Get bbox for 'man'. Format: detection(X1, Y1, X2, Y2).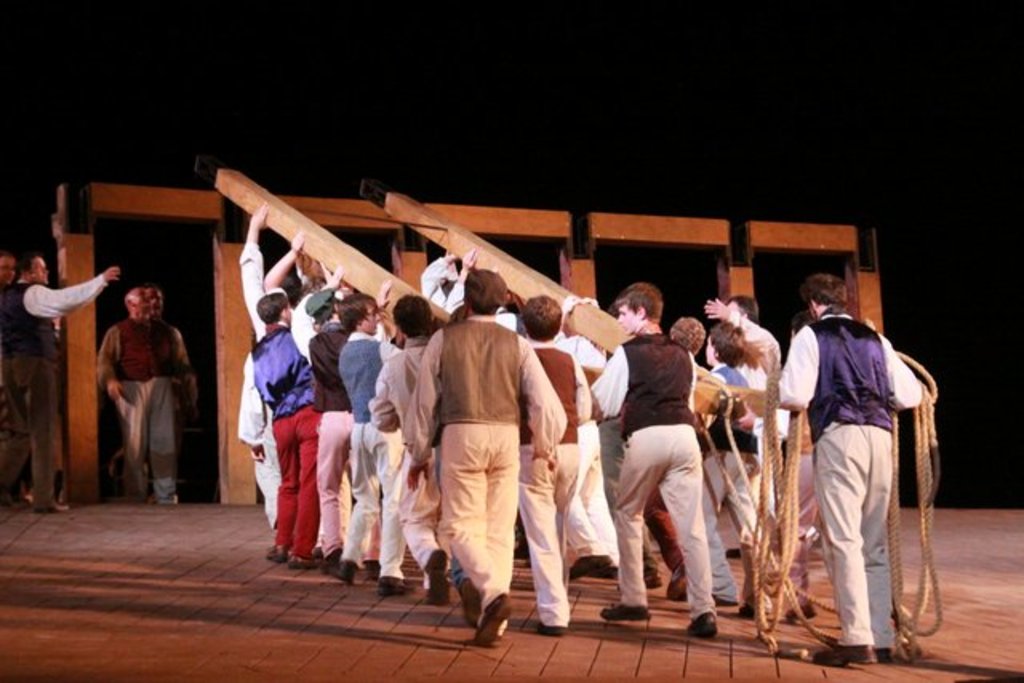
detection(405, 264, 565, 645).
